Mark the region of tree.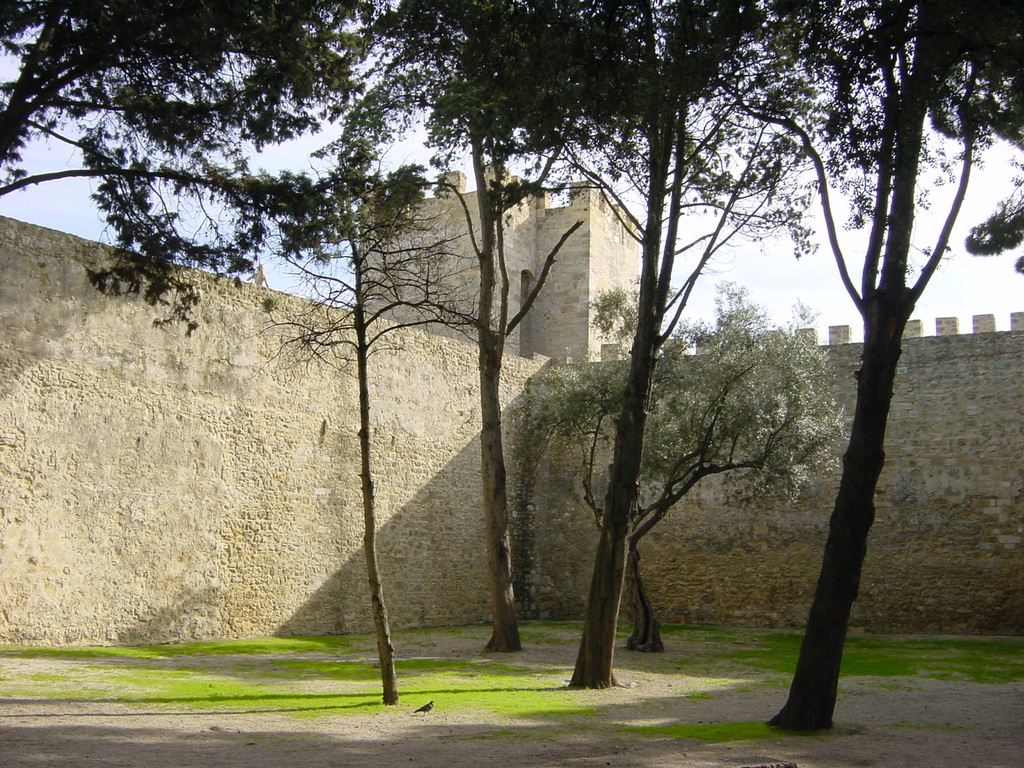
Region: left=726, top=0, right=1023, bottom=737.
